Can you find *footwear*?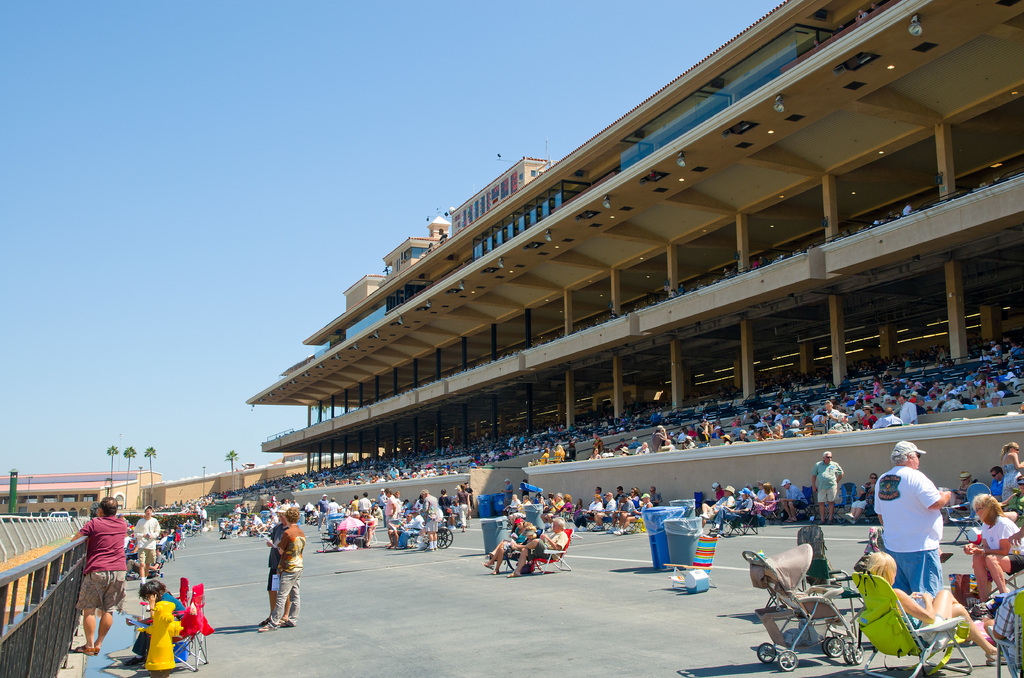
Yes, bounding box: rect(581, 528, 589, 531).
